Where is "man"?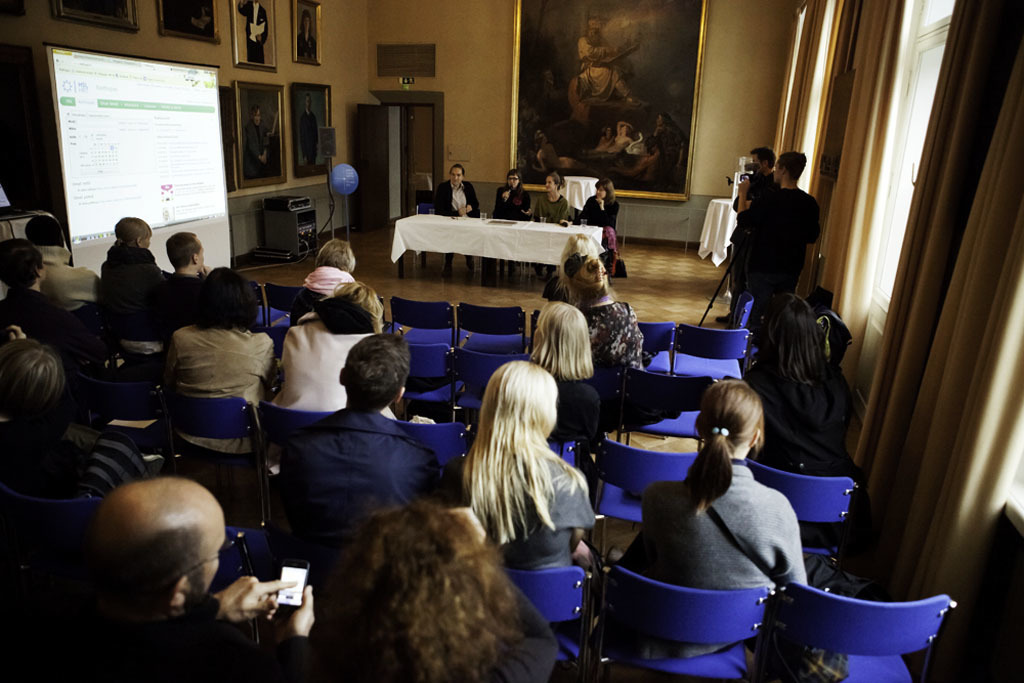
l=31, t=473, r=332, b=682.
